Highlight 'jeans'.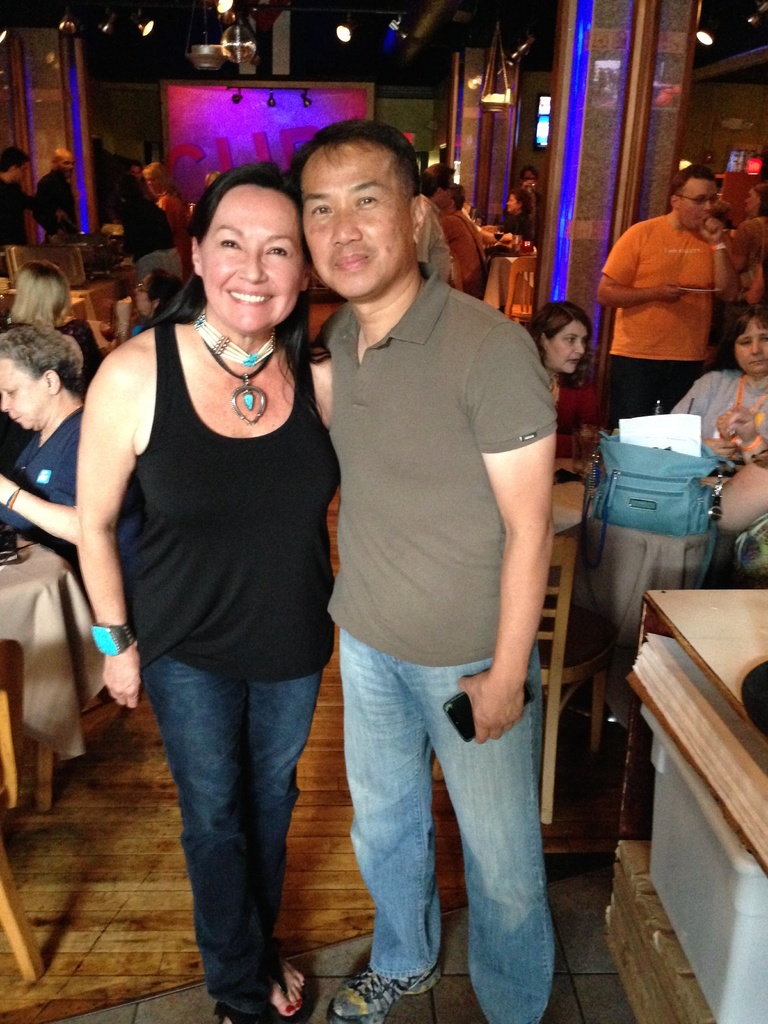
Highlighted region: 145/634/315/1015.
